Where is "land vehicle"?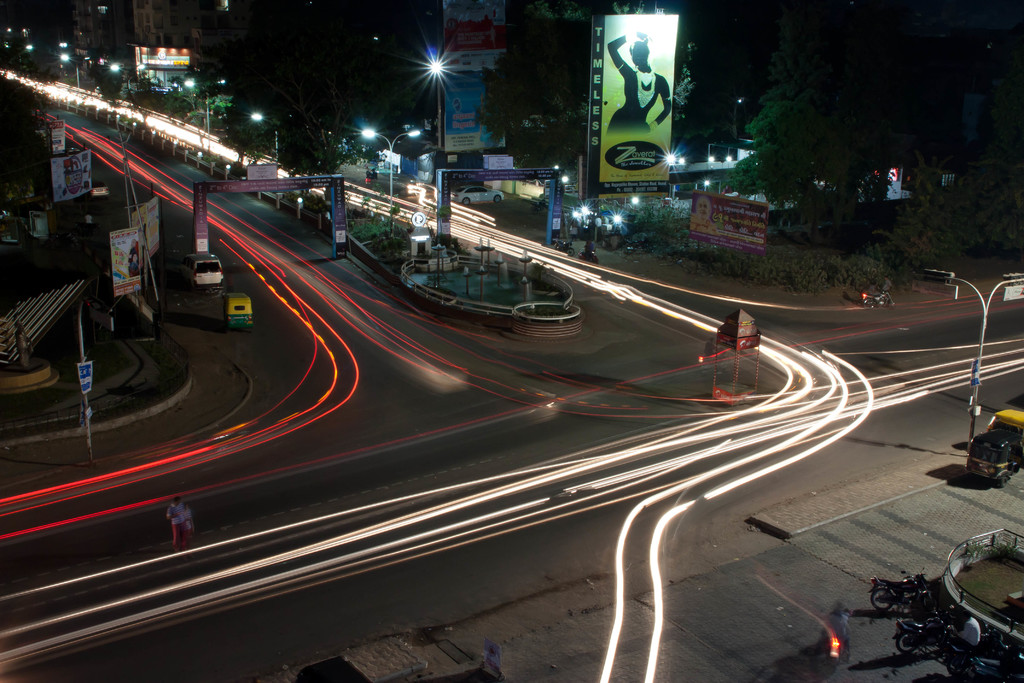
939:618:1004:671.
